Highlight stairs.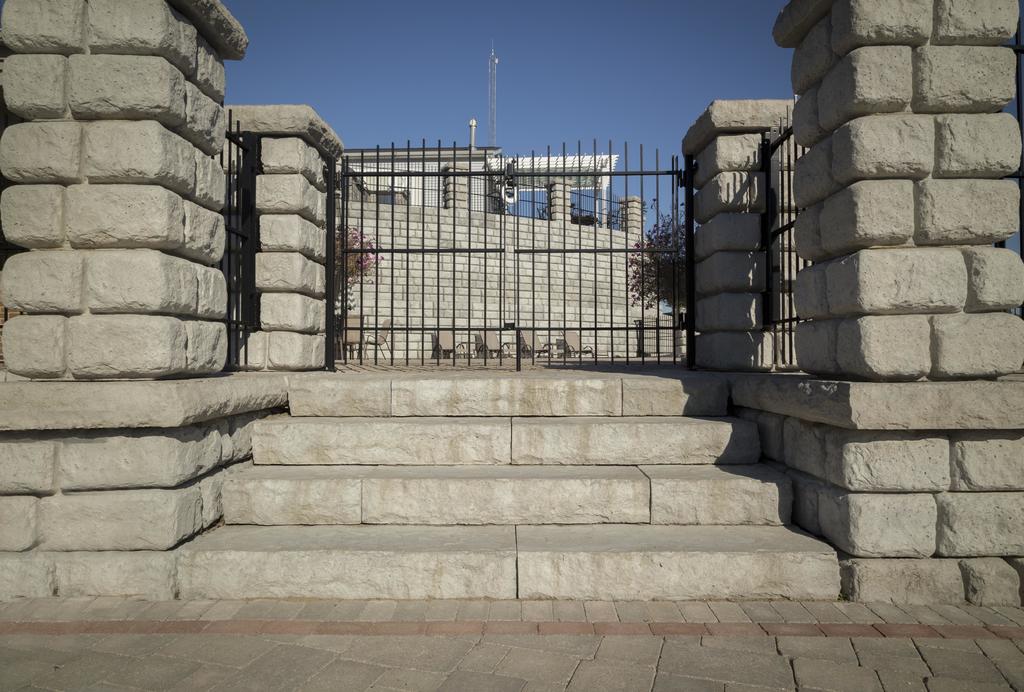
Highlighted region: box(172, 368, 849, 601).
